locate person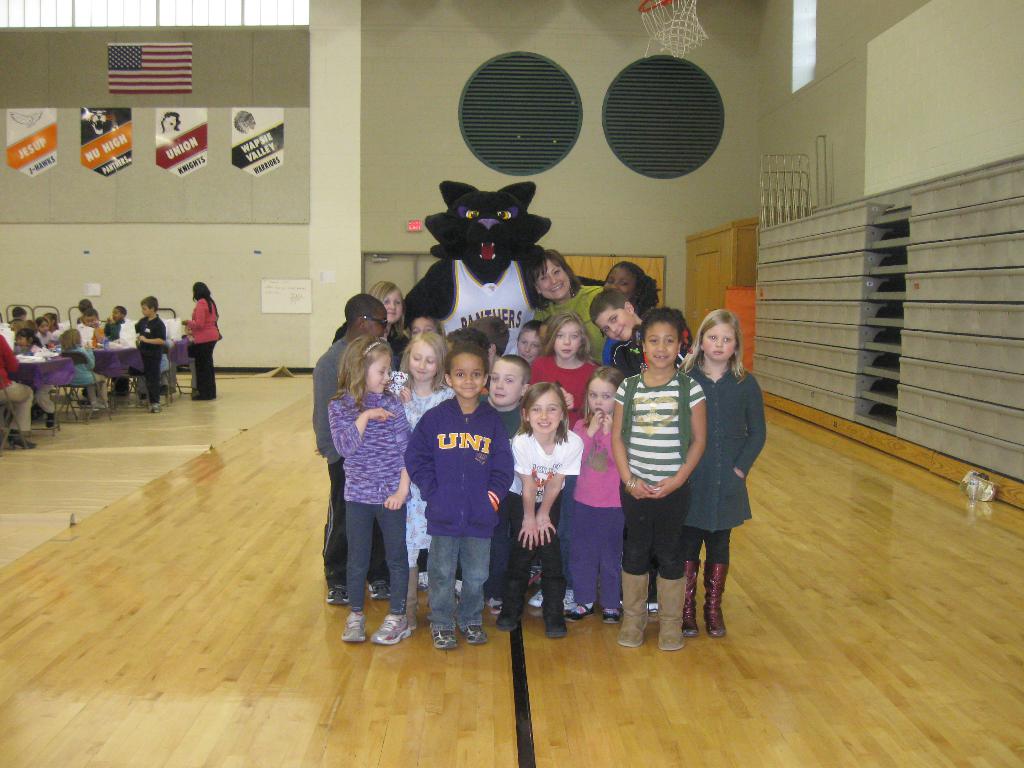
{"x1": 592, "y1": 286, "x2": 652, "y2": 381}
